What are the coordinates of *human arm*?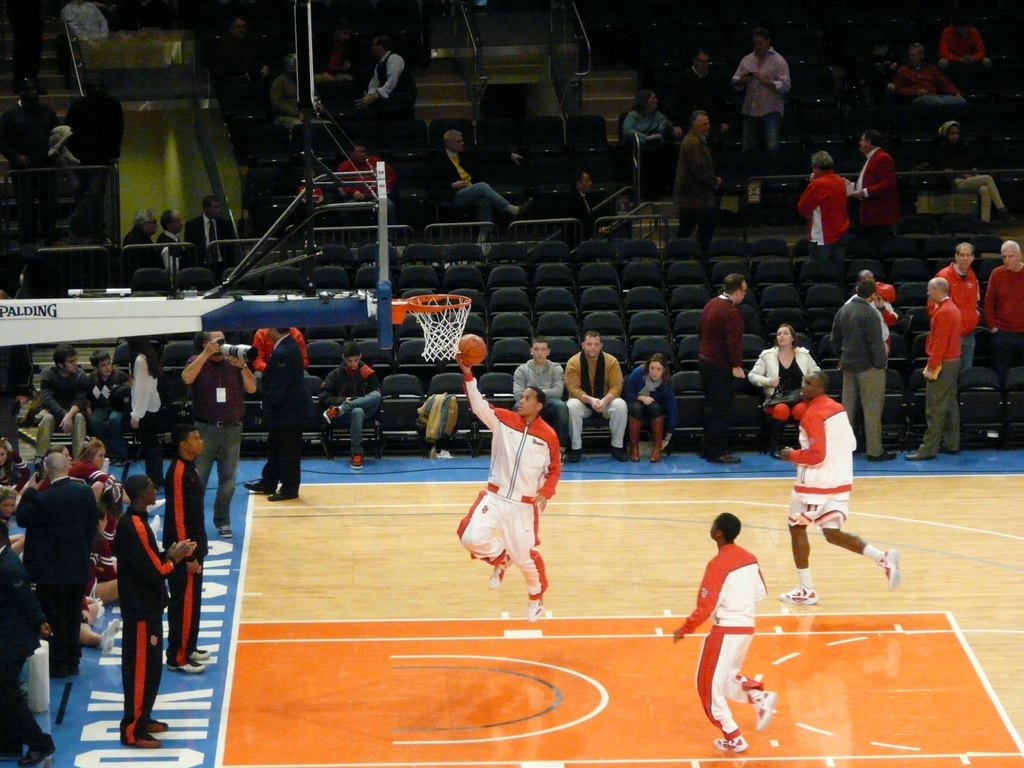
[982,269,1005,336].
